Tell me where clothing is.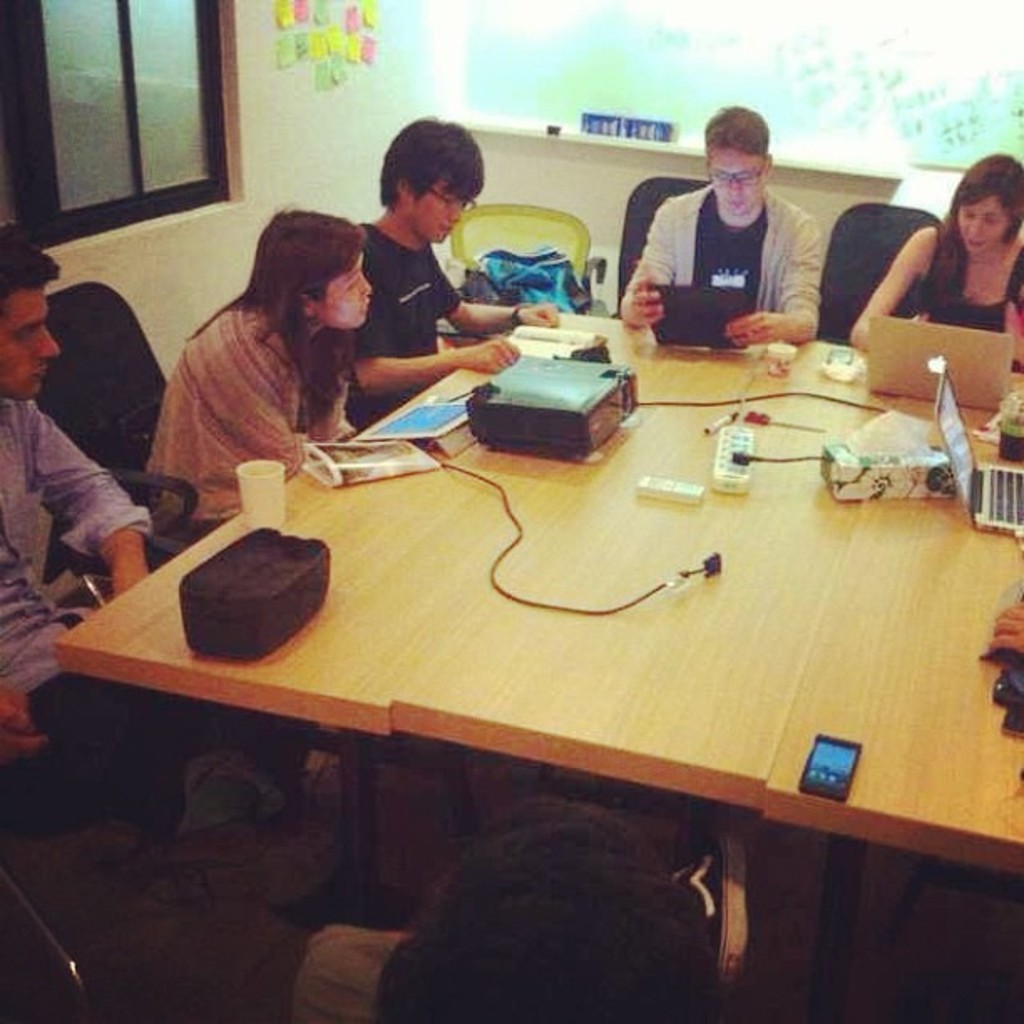
clothing is at BBox(897, 196, 1022, 345).
